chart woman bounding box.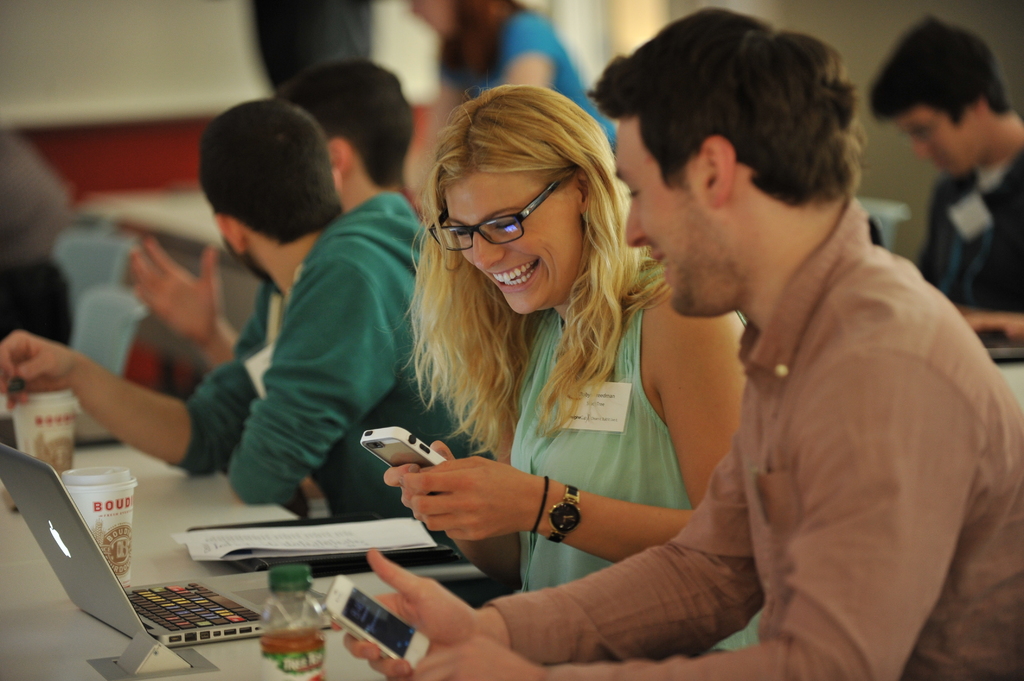
Charted: {"x1": 365, "y1": 62, "x2": 783, "y2": 668}.
